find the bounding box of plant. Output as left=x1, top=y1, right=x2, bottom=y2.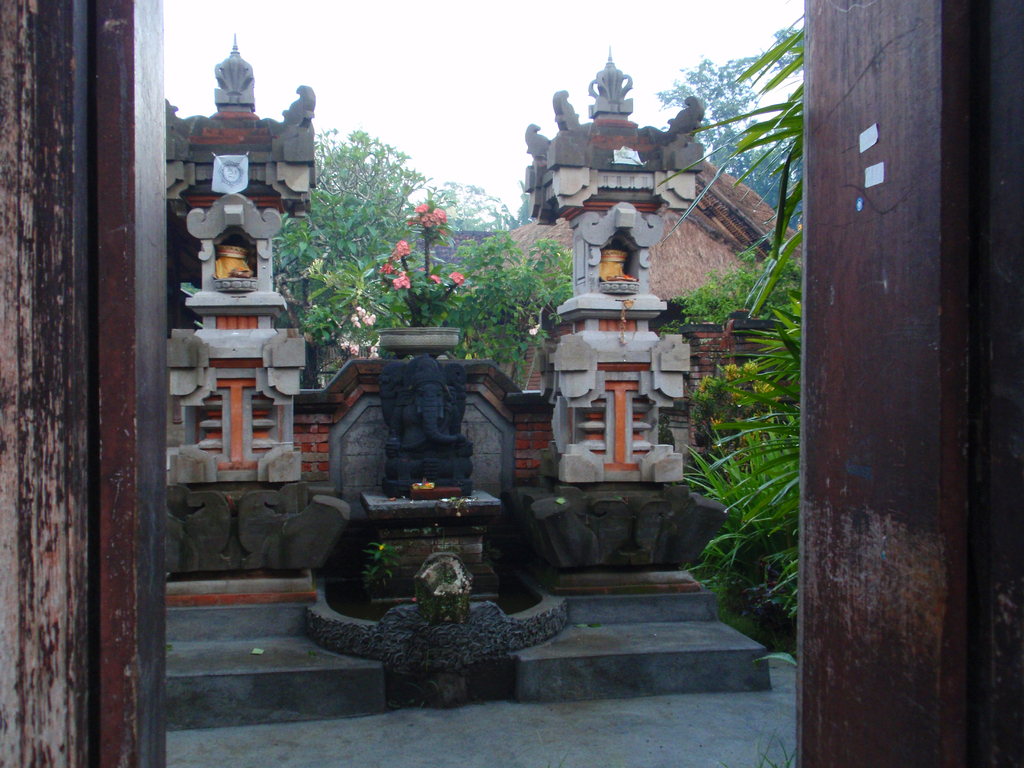
left=678, top=413, right=805, bottom=621.
